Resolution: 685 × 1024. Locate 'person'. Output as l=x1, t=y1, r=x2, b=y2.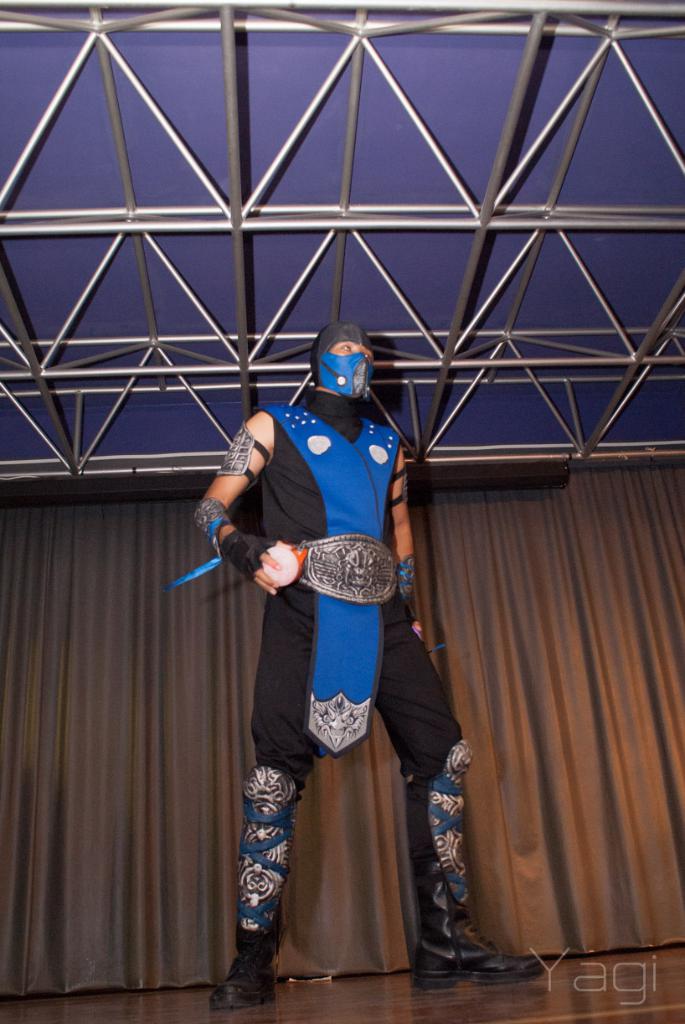
l=208, t=291, r=428, b=1023.
